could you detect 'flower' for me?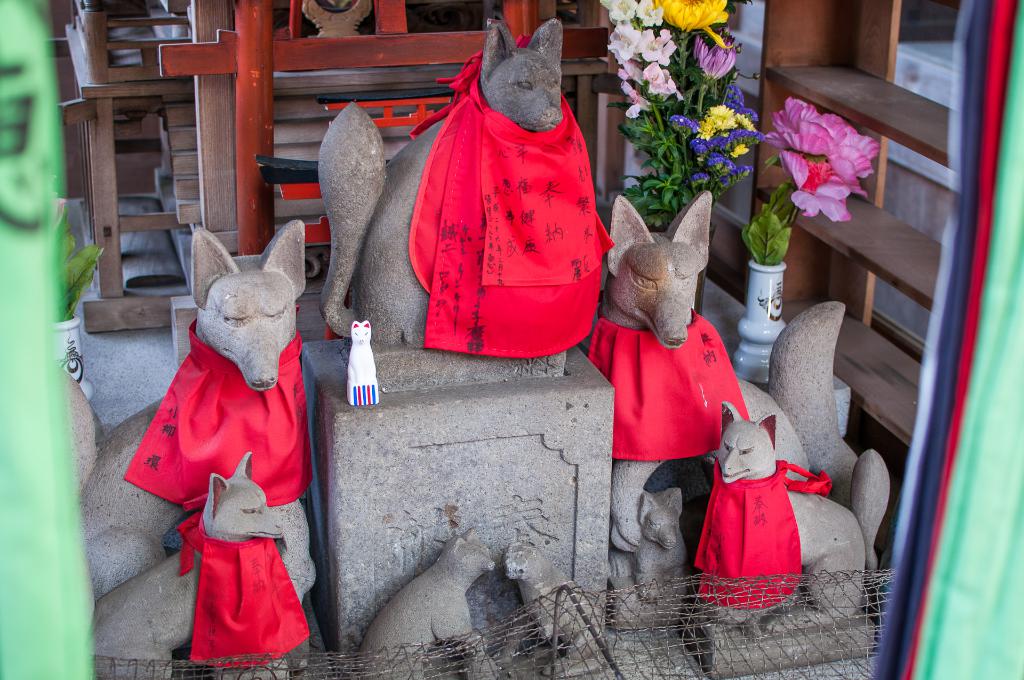
Detection result: (639,23,677,68).
